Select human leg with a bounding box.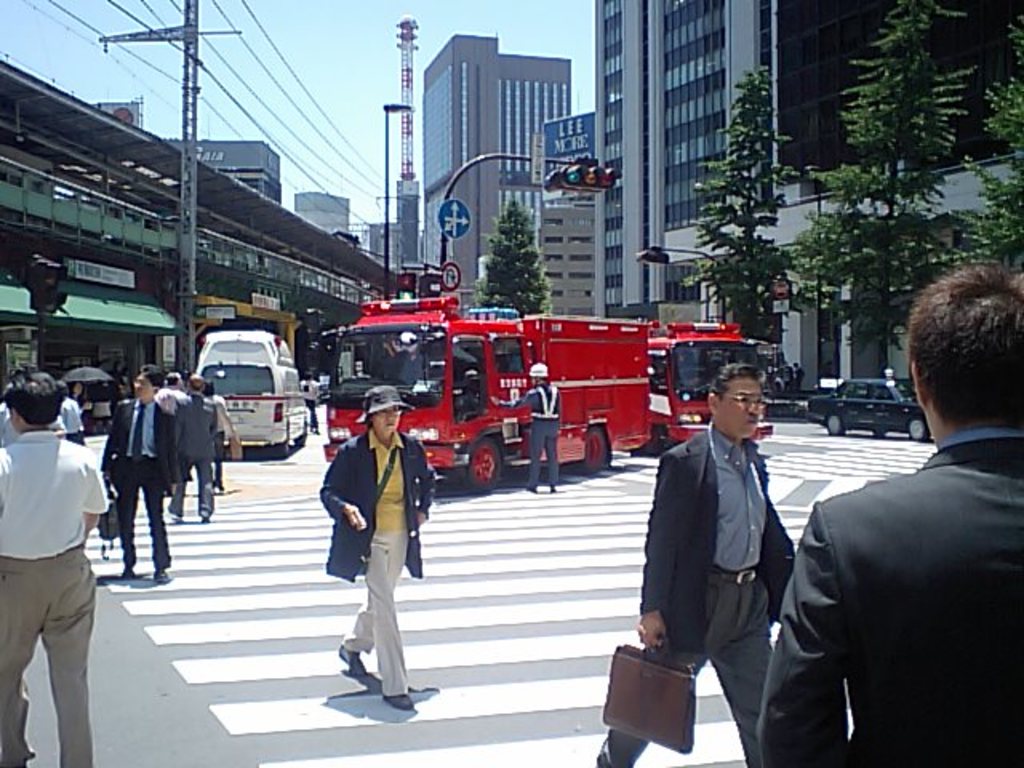
detection(0, 550, 45, 766).
